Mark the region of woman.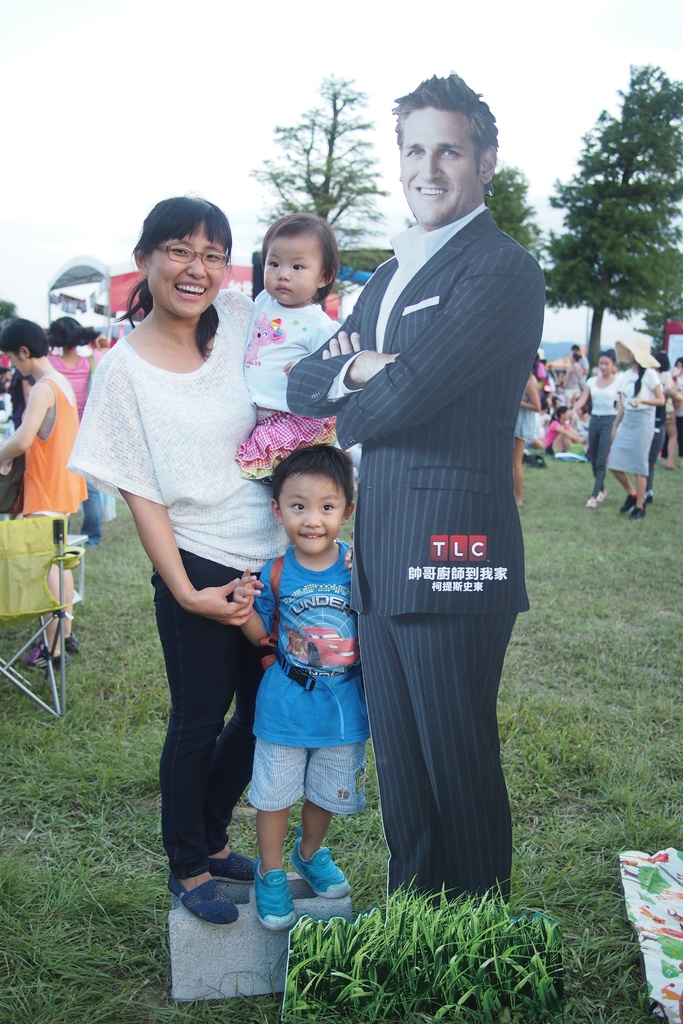
Region: (605,333,664,518).
